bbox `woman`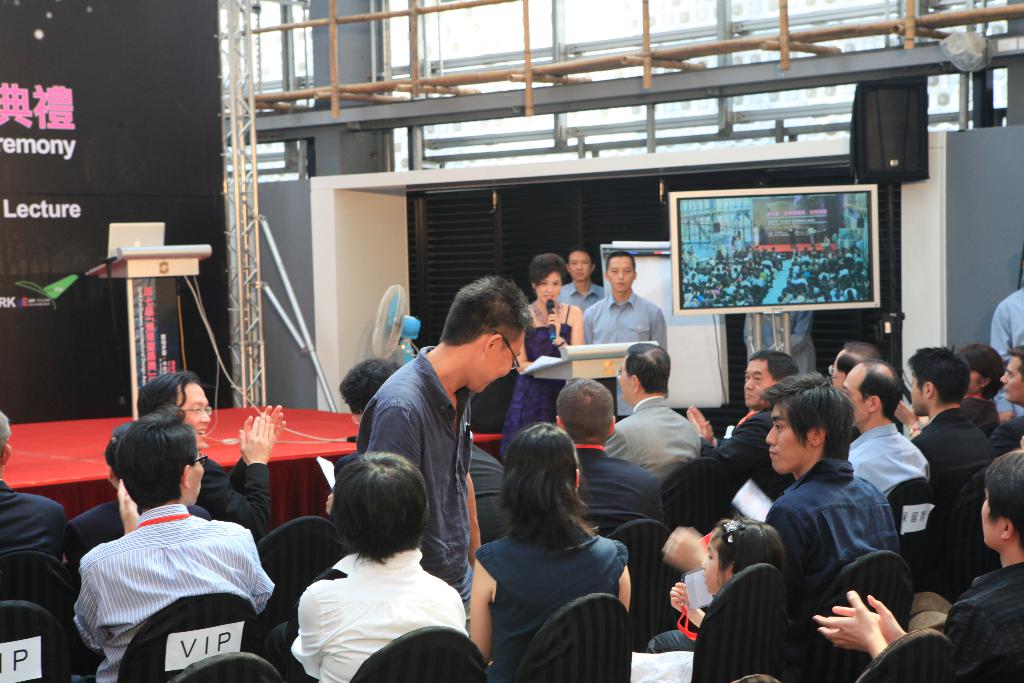
Rect(949, 347, 1009, 437)
